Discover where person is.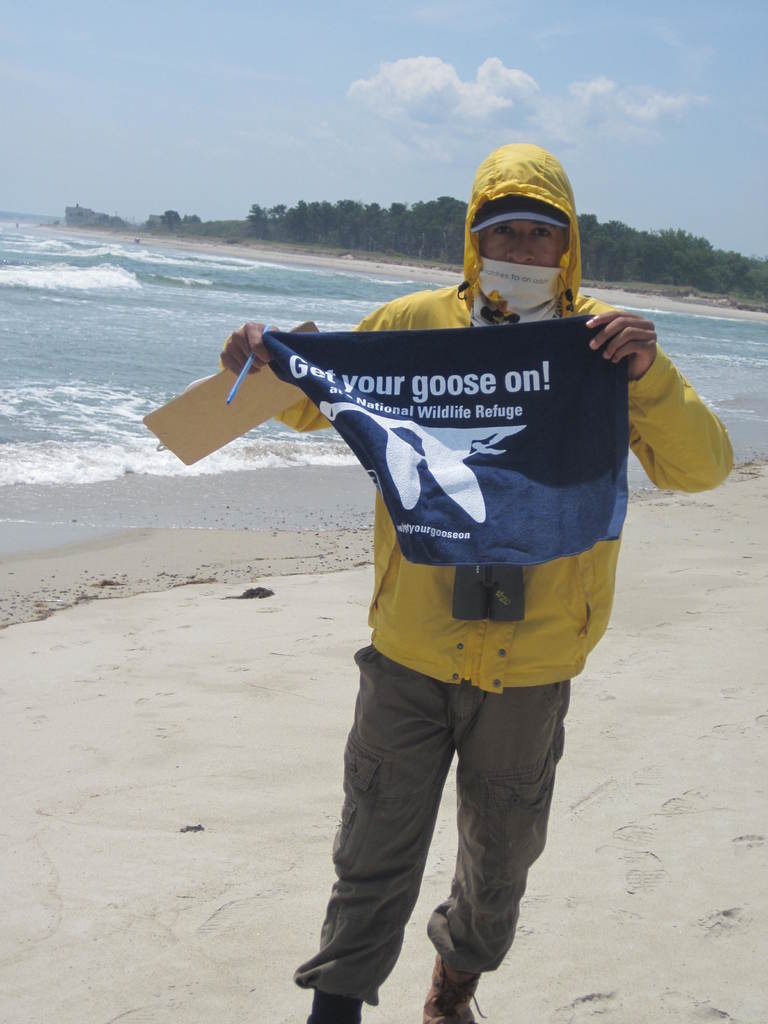
Discovered at (231, 139, 662, 986).
